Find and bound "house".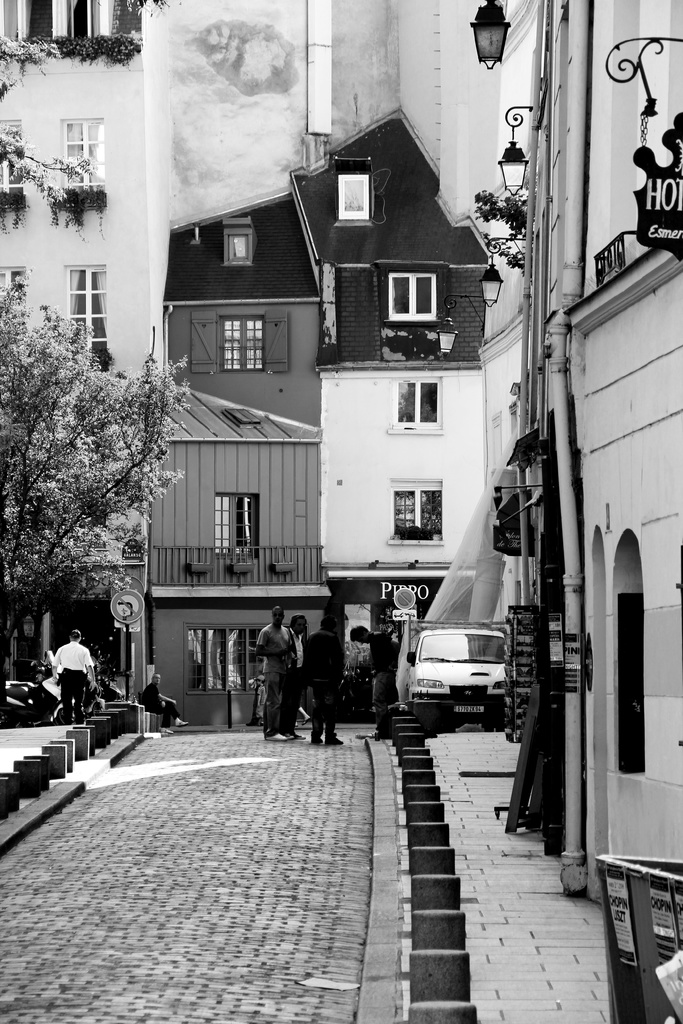
Bound: bbox=[153, 380, 320, 732].
